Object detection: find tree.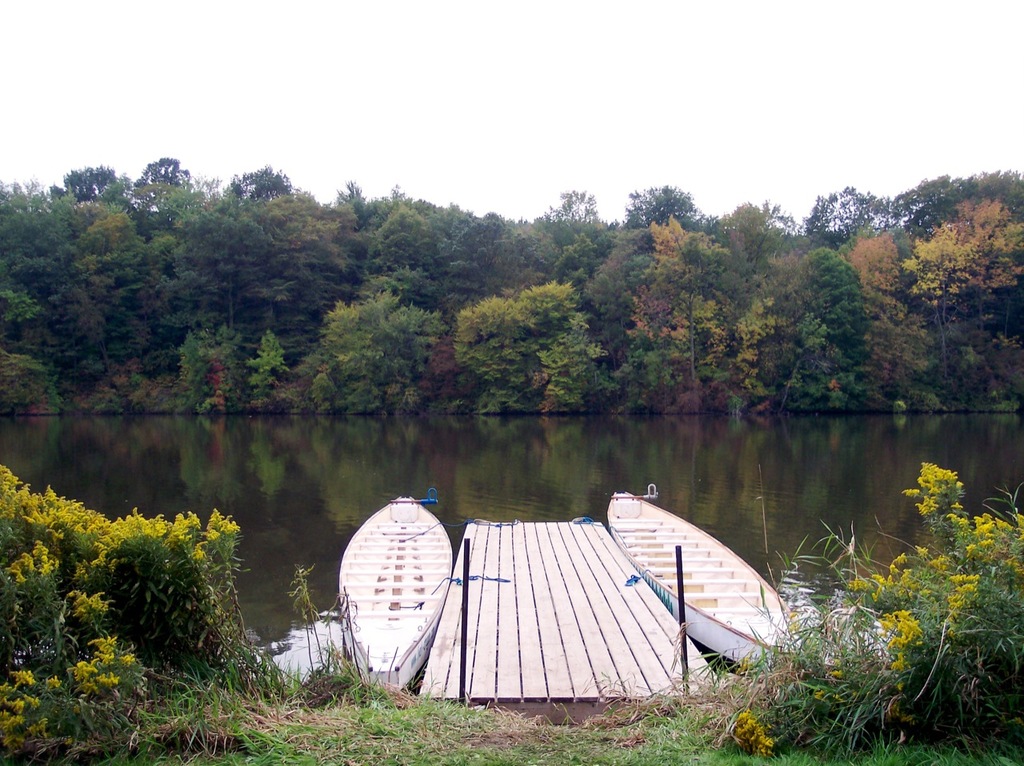
<box>874,166,1011,390</box>.
